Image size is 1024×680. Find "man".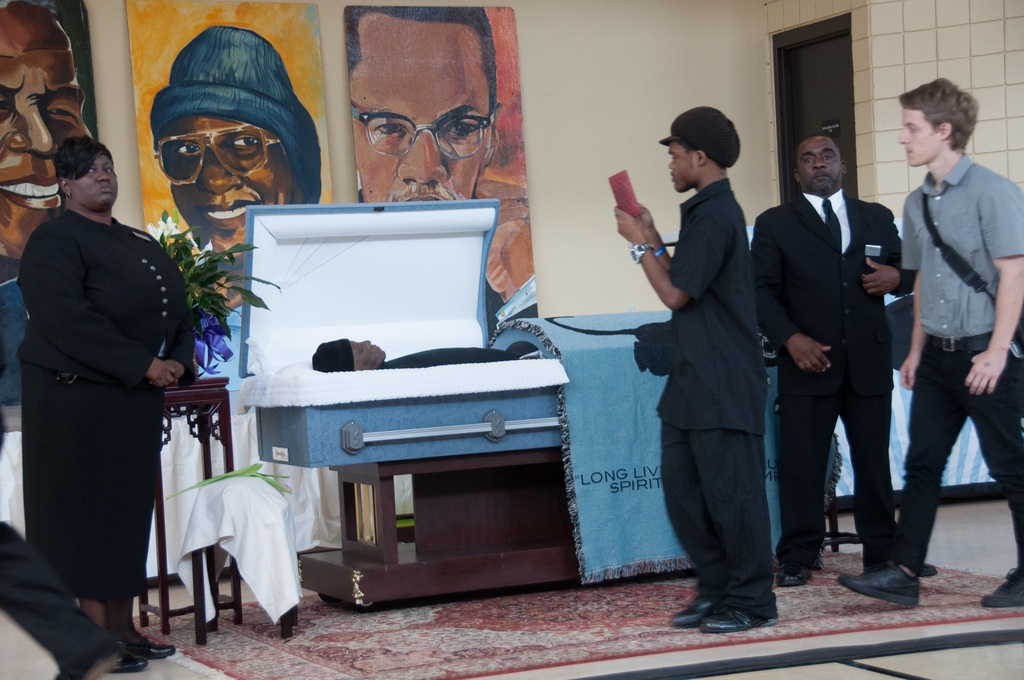
Rect(754, 127, 915, 584).
